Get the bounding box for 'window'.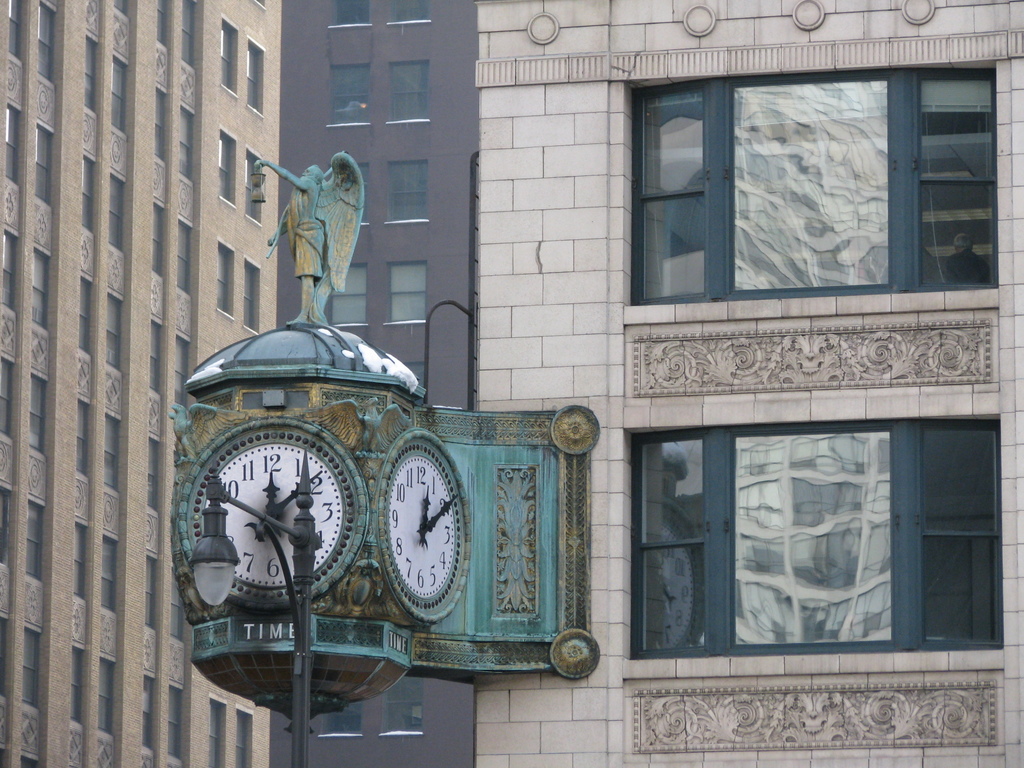
614/31/1010/325.
